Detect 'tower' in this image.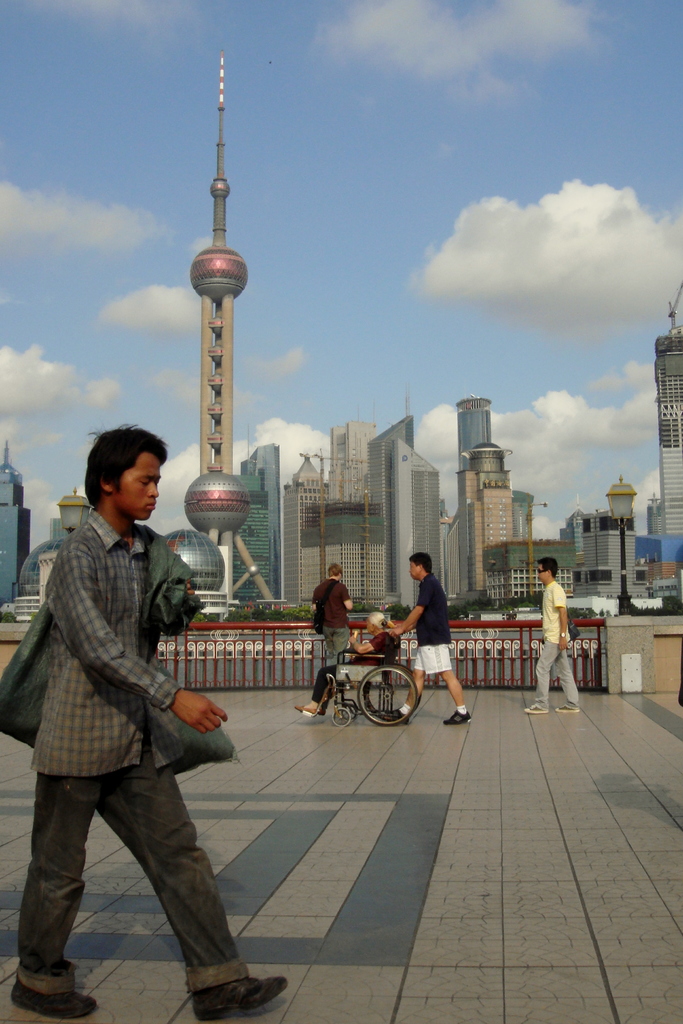
Detection: (left=368, top=412, right=440, bottom=605).
